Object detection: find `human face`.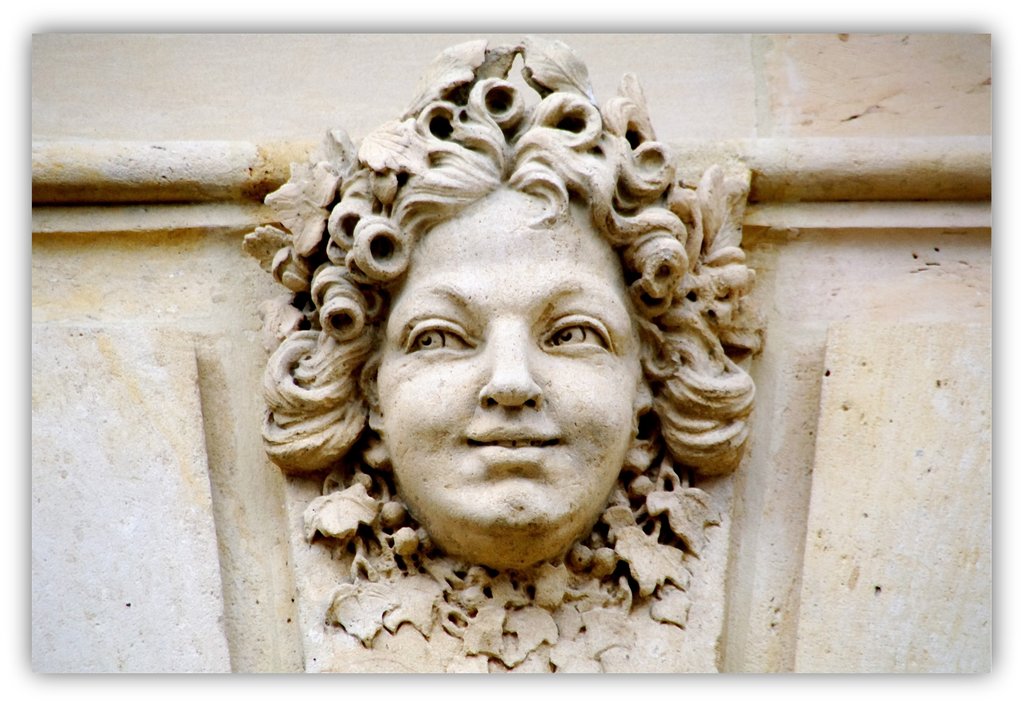
[379, 196, 639, 542].
